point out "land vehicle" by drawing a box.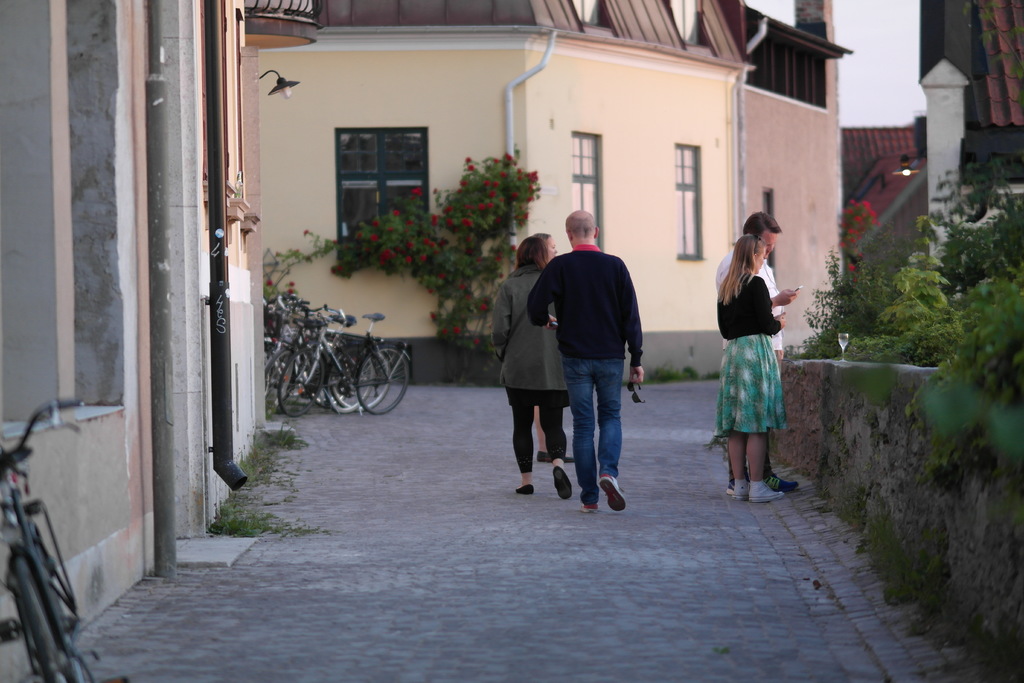
(x1=0, y1=392, x2=129, y2=682).
